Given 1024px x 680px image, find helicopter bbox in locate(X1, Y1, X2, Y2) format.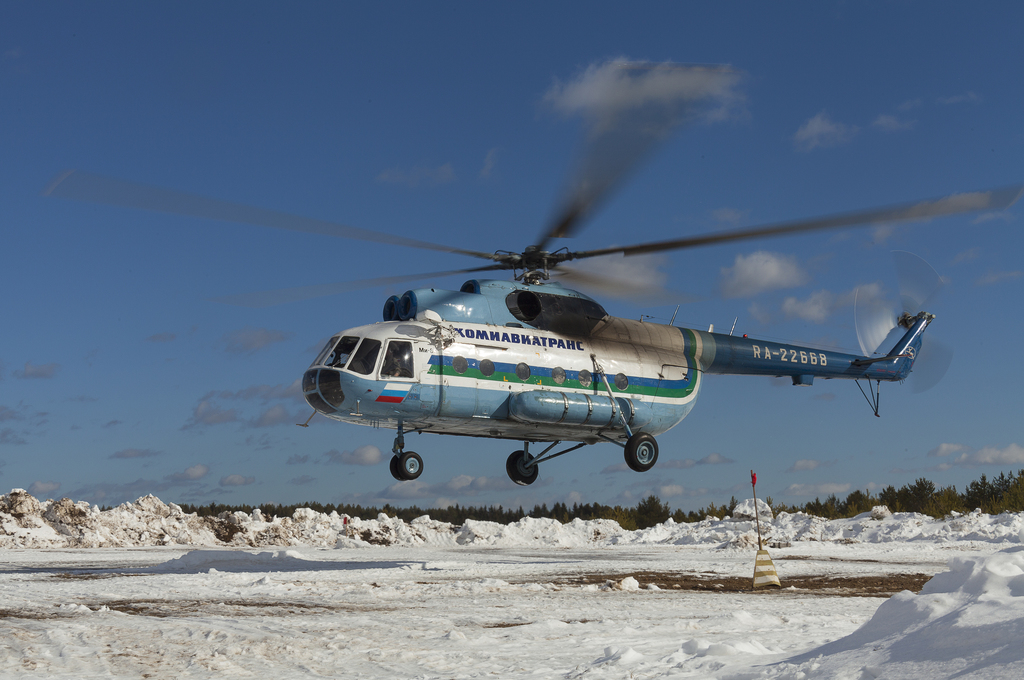
locate(226, 170, 964, 491).
